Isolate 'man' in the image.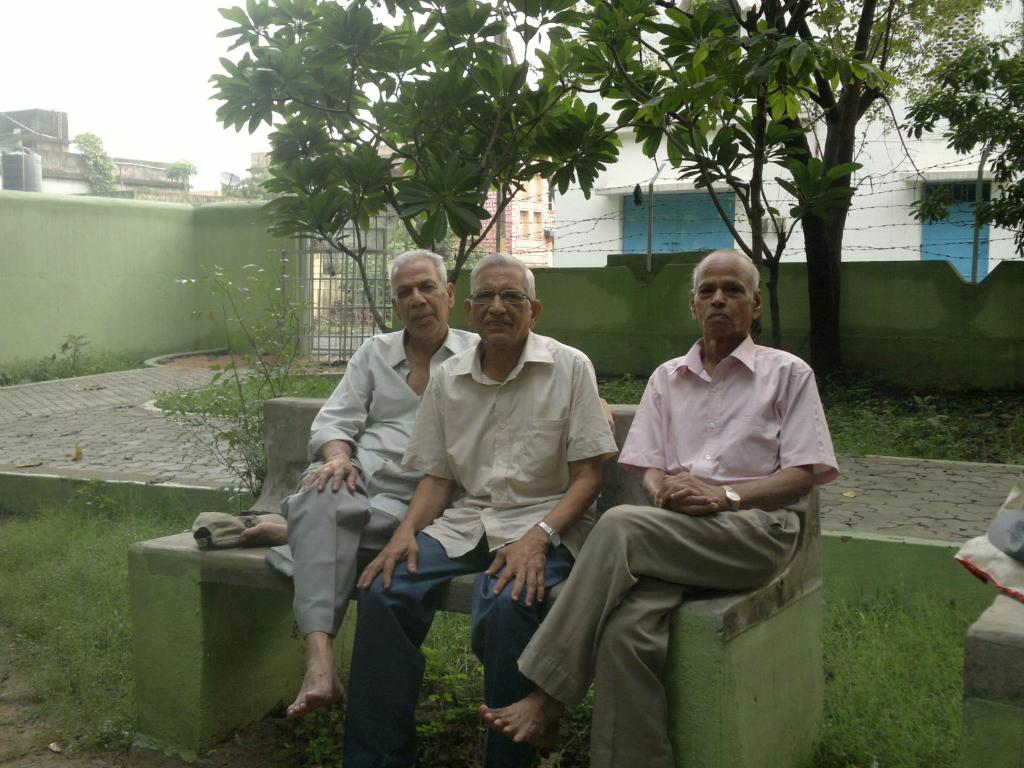
Isolated region: 365,253,604,731.
